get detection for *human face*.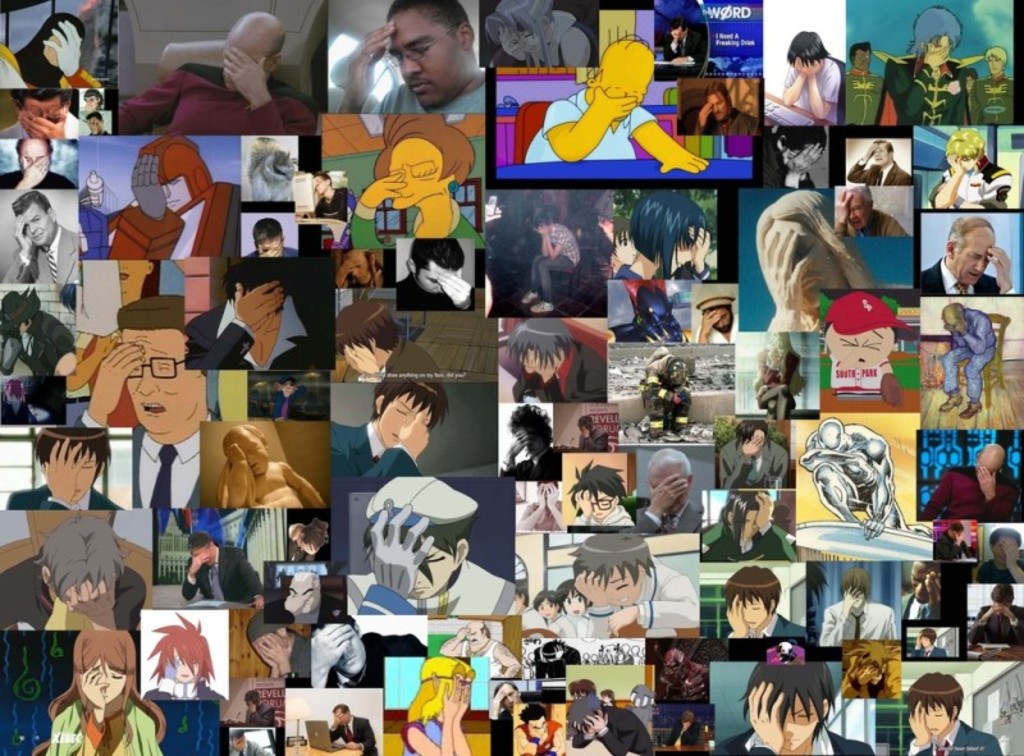
Detection: <bbox>965, 74, 975, 91</bbox>.
